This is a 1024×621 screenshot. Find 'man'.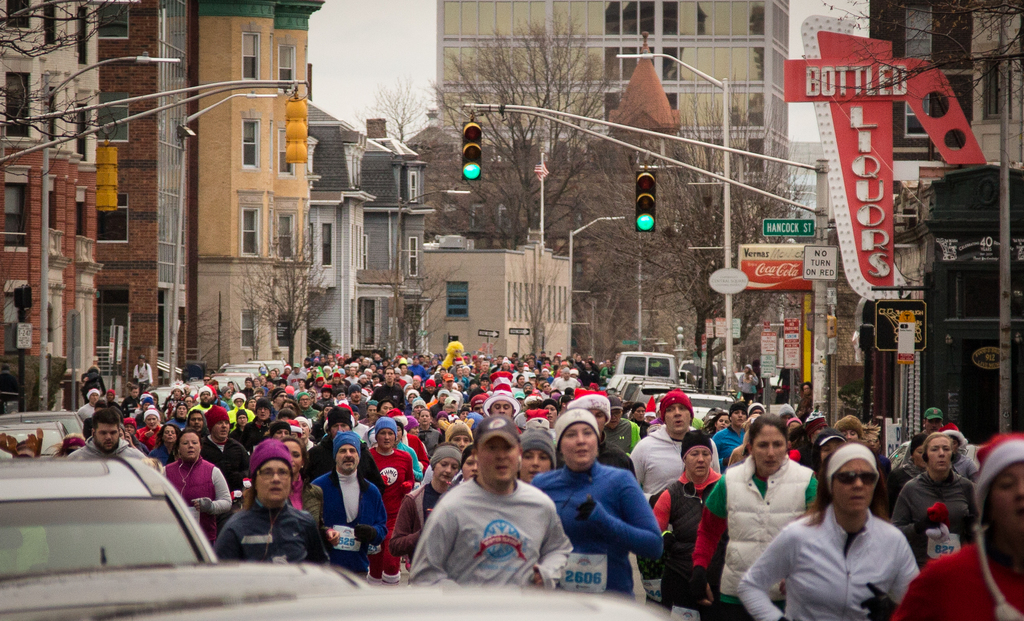
Bounding box: {"x1": 302, "y1": 404, "x2": 386, "y2": 551}.
